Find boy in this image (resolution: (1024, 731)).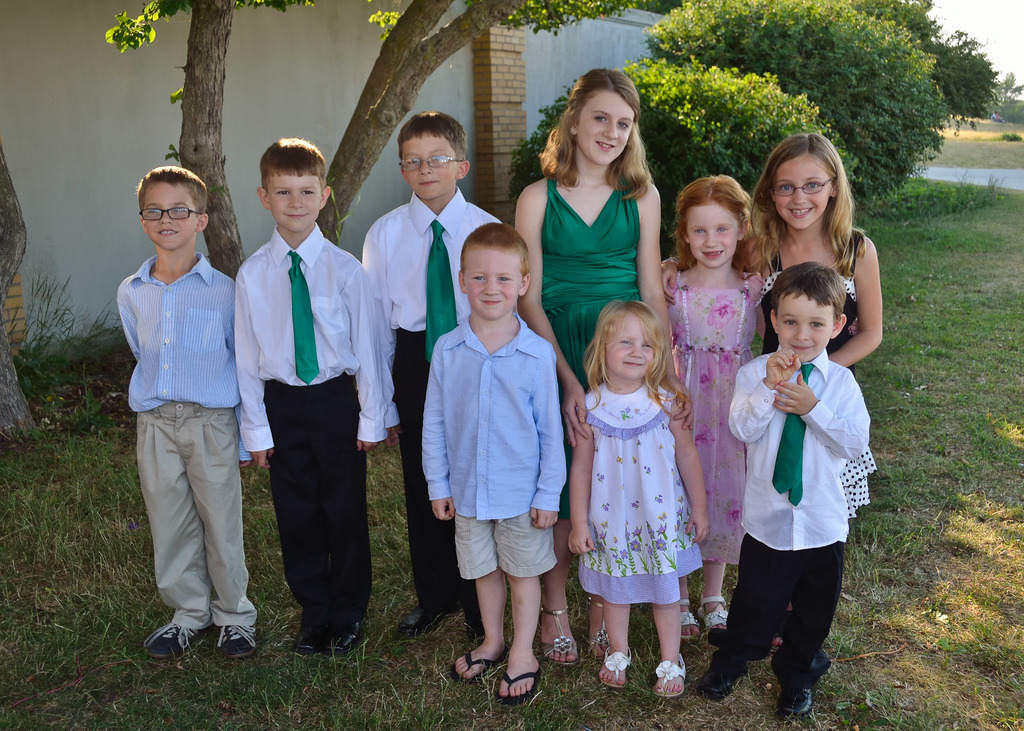
rect(234, 138, 387, 657).
